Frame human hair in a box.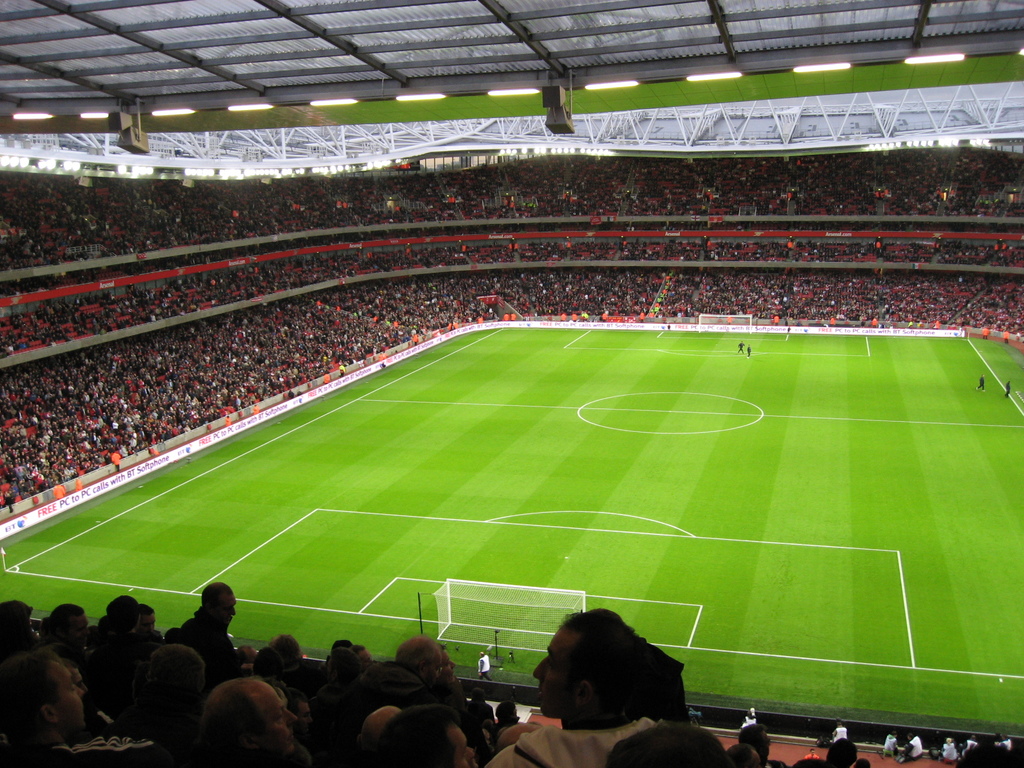
l=269, t=632, r=301, b=671.
